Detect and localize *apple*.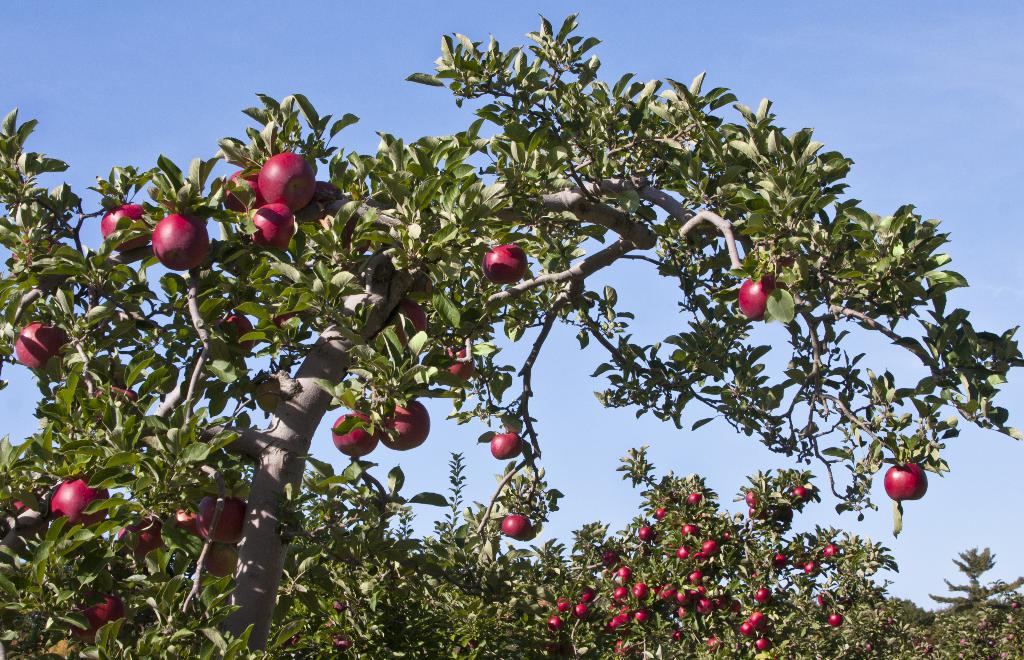
Localized at 221:171:257:214.
